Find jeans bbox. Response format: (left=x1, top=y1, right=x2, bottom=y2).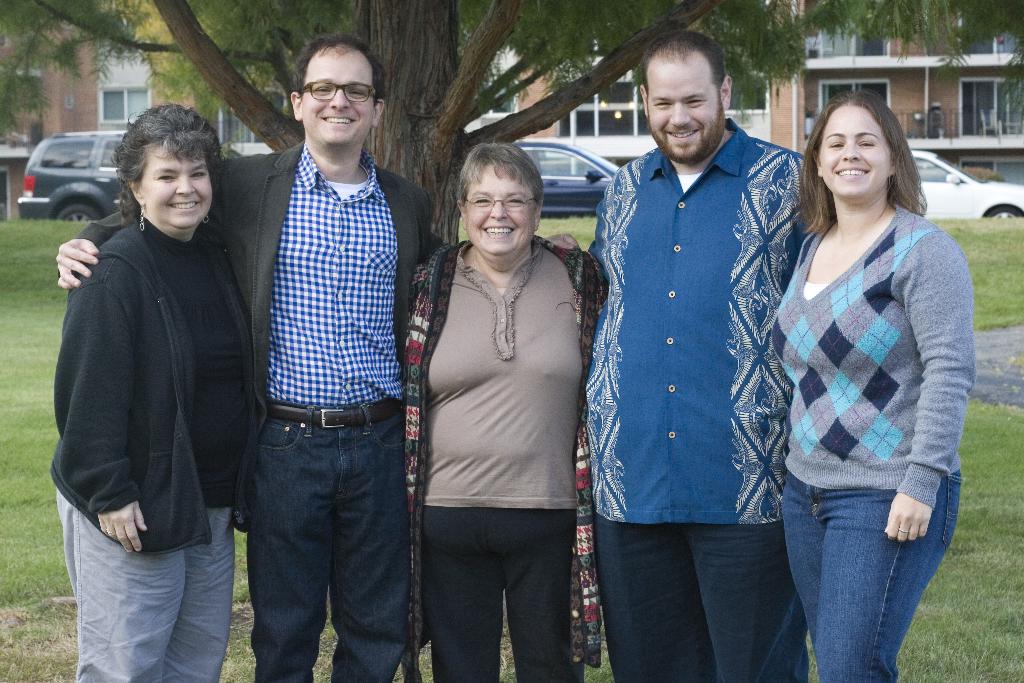
(left=591, top=520, right=813, bottom=682).
